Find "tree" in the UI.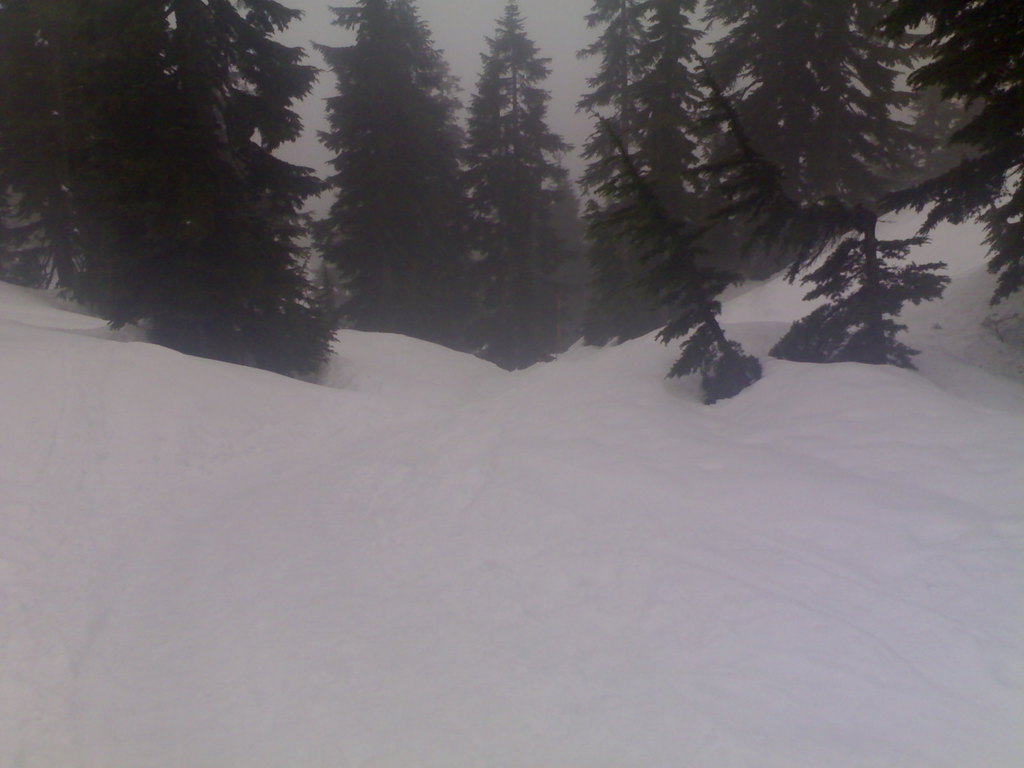
UI element at box=[451, 0, 567, 378].
